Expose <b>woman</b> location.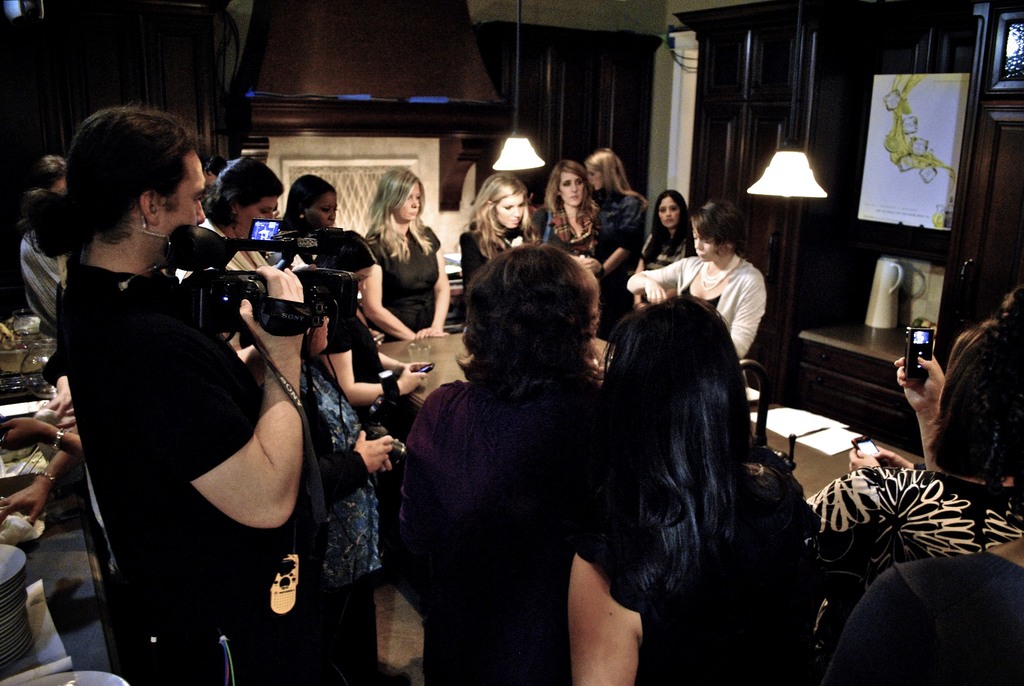
Exposed at 359,165,451,337.
